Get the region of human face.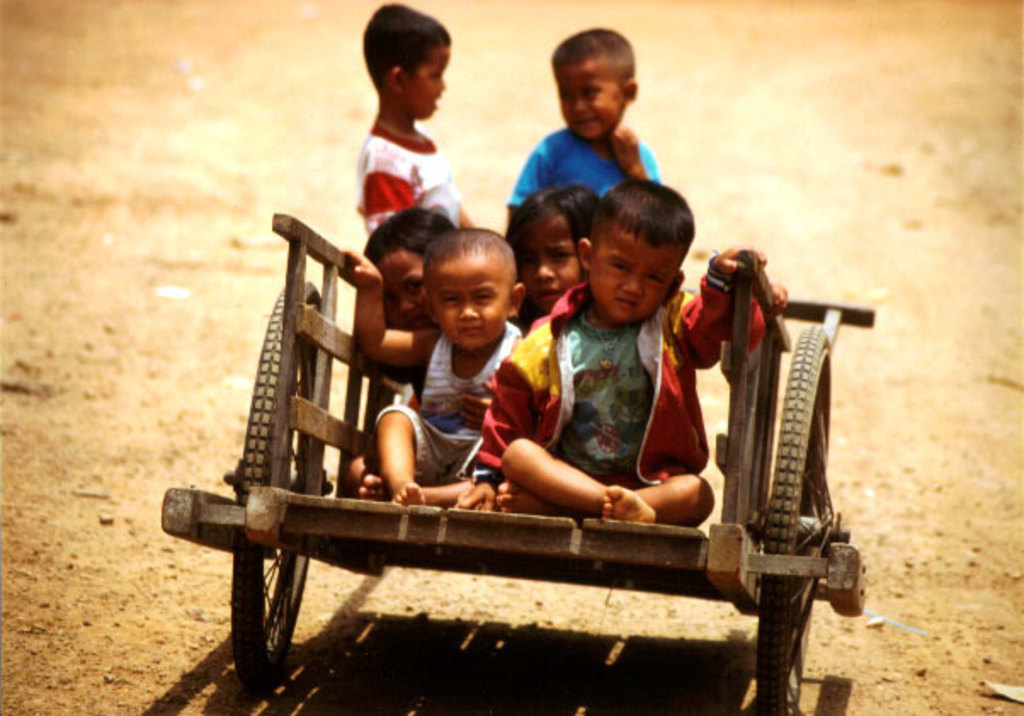
[left=577, top=231, right=680, bottom=328].
